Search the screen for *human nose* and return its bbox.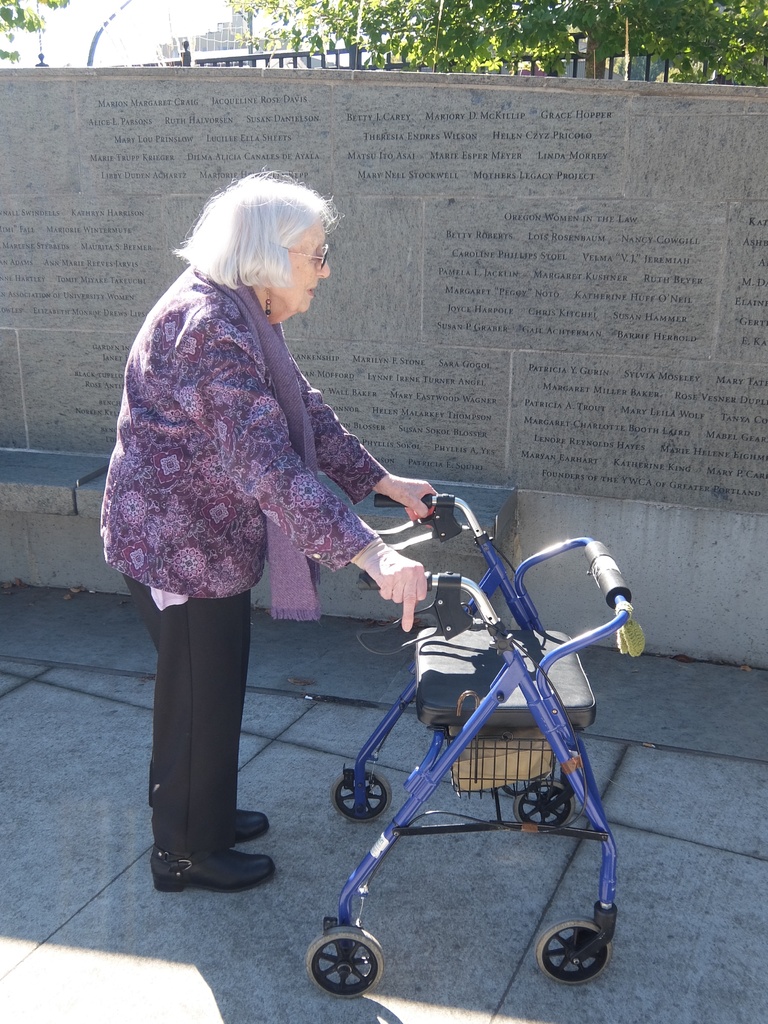
Found: (314,250,333,284).
